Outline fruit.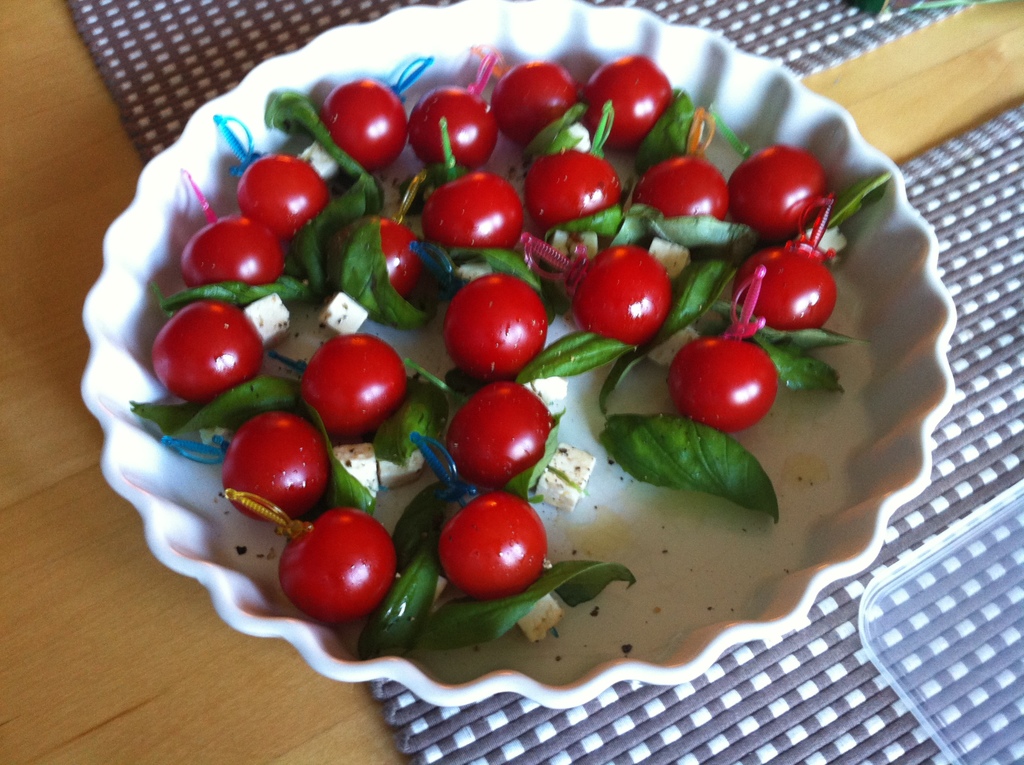
Outline: <bbox>376, 214, 428, 299</bbox>.
